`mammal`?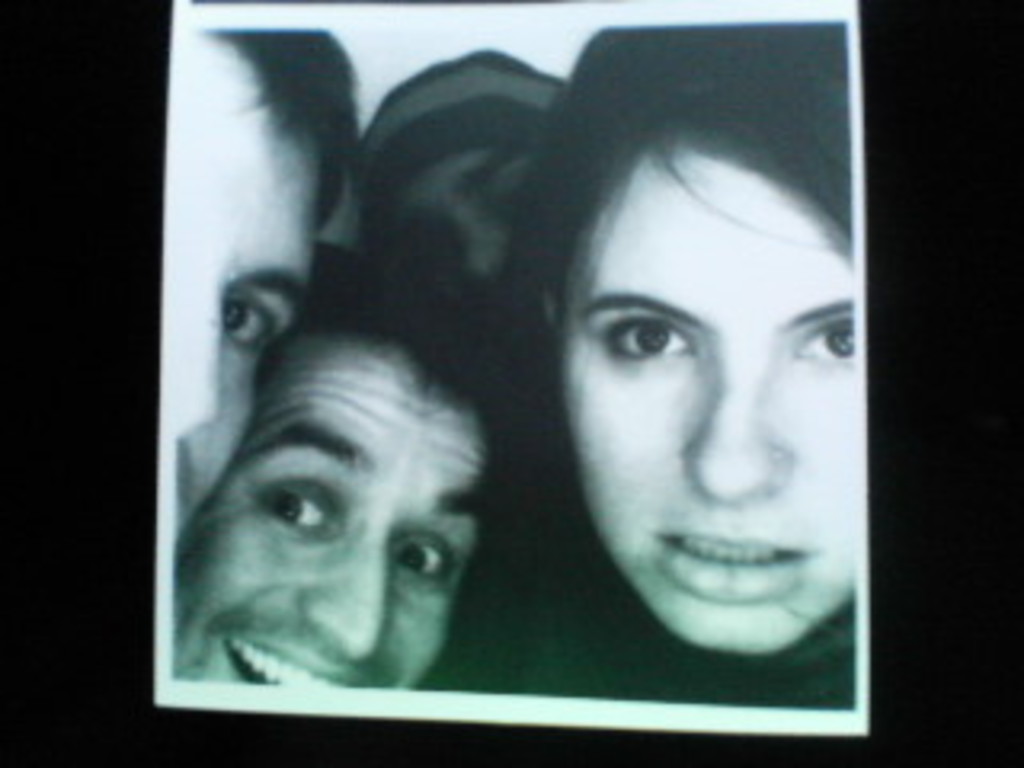
x1=154 y1=298 x2=538 y2=707
